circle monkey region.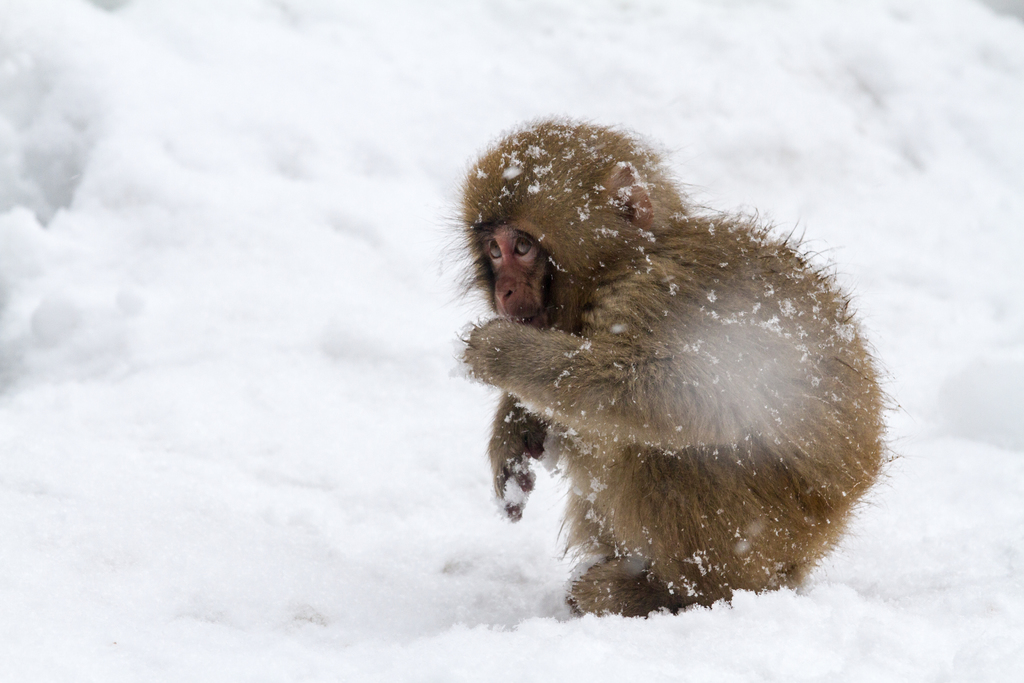
Region: rect(447, 121, 905, 619).
